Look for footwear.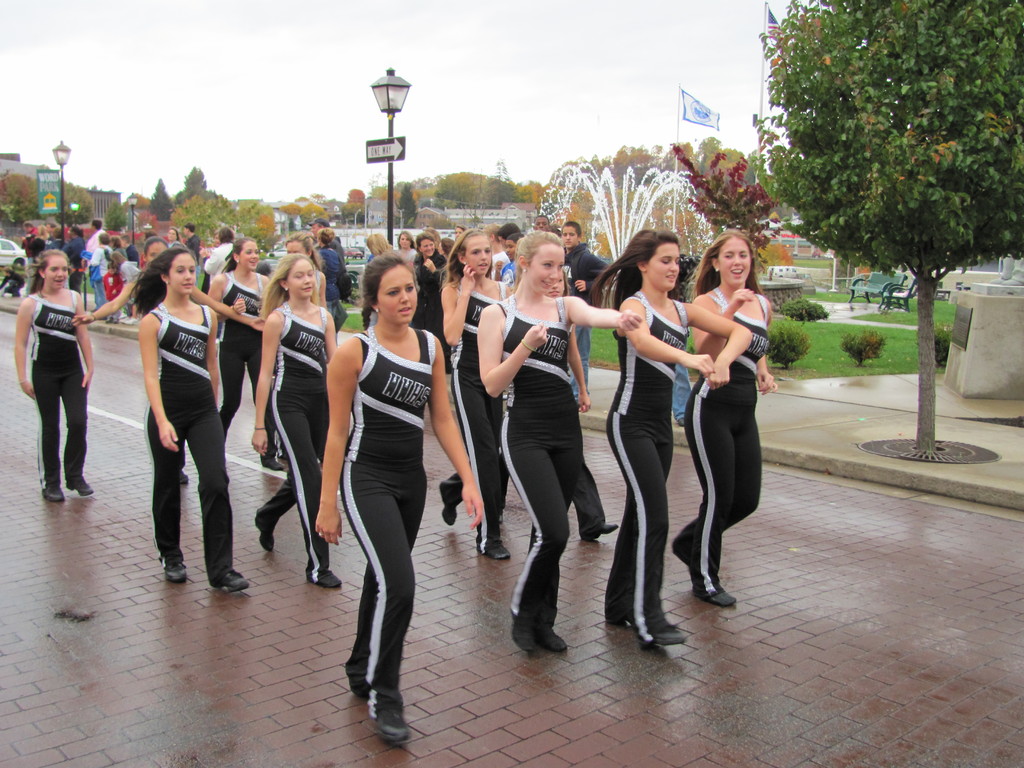
Found: 40:483:58:504.
